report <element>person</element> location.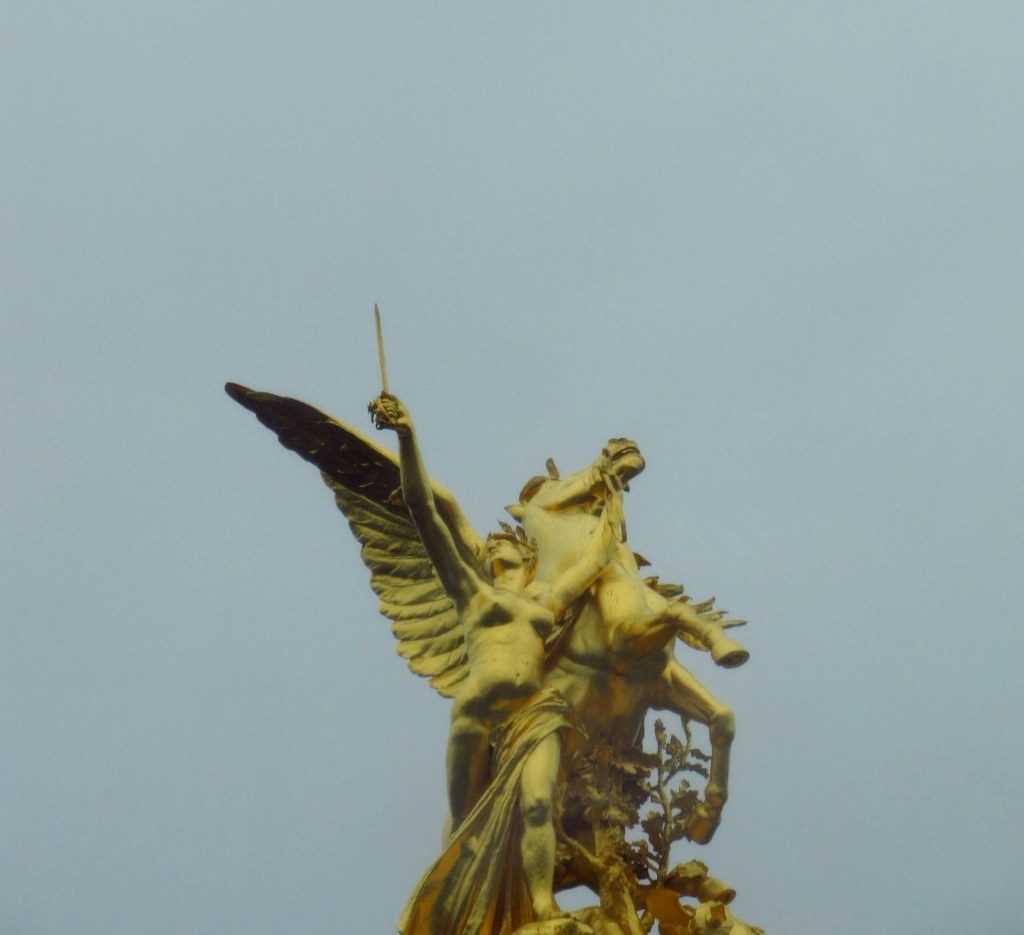
Report: [left=368, top=387, right=564, bottom=927].
